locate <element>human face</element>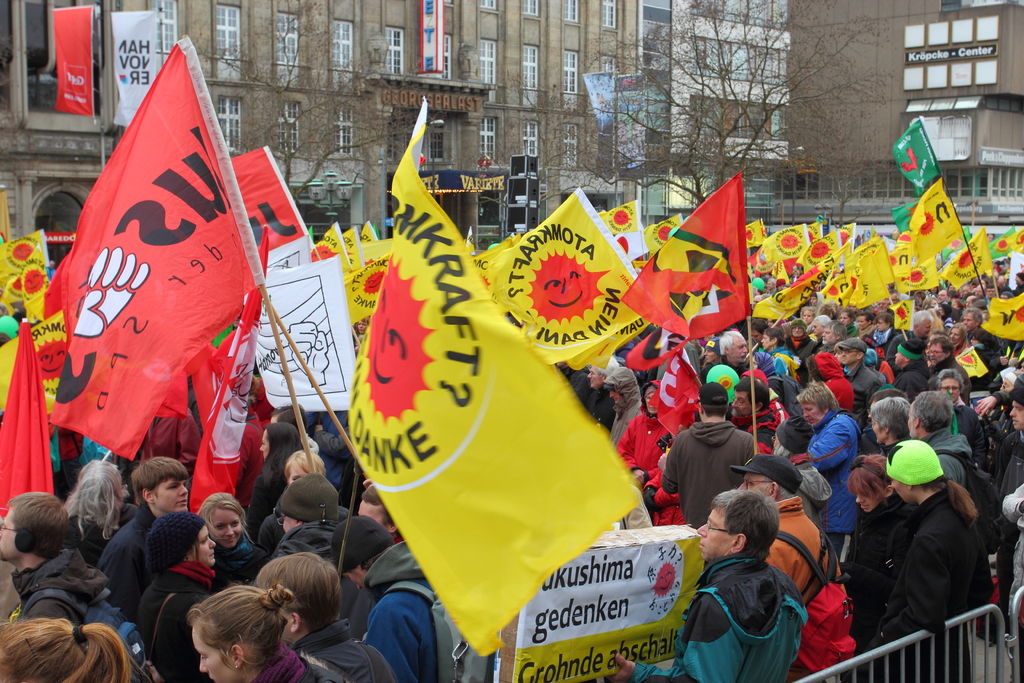
rect(694, 502, 737, 558)
